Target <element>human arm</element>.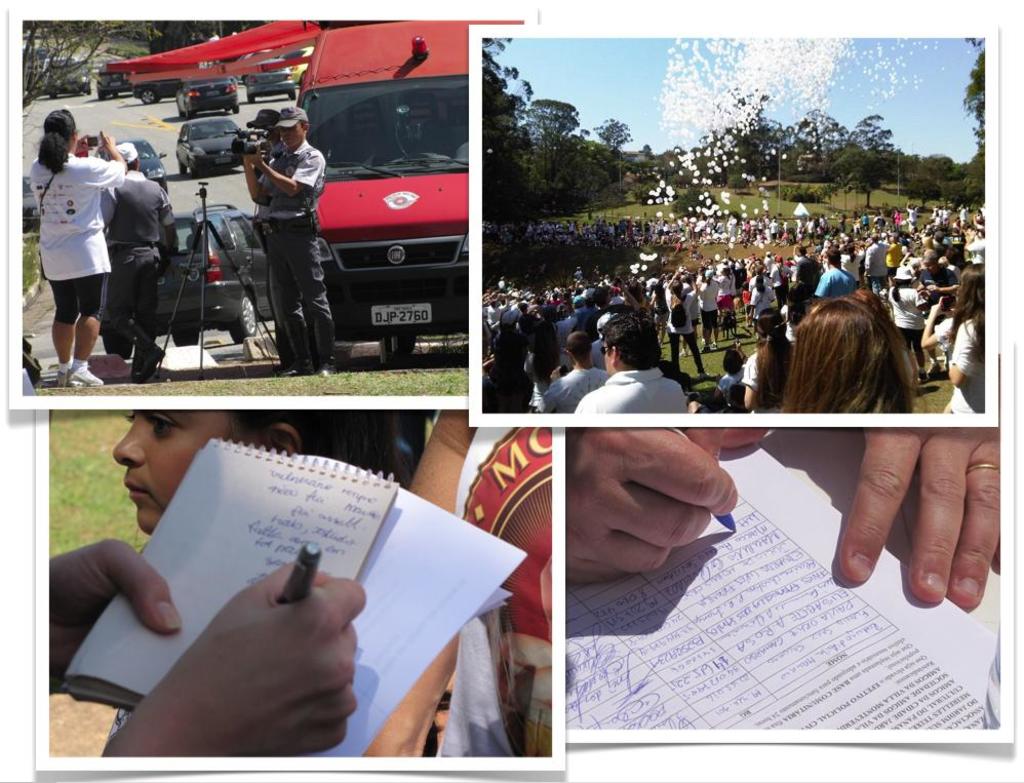
Target region: pyautogui.locateOnScreen(96, 132, 128, 180).
